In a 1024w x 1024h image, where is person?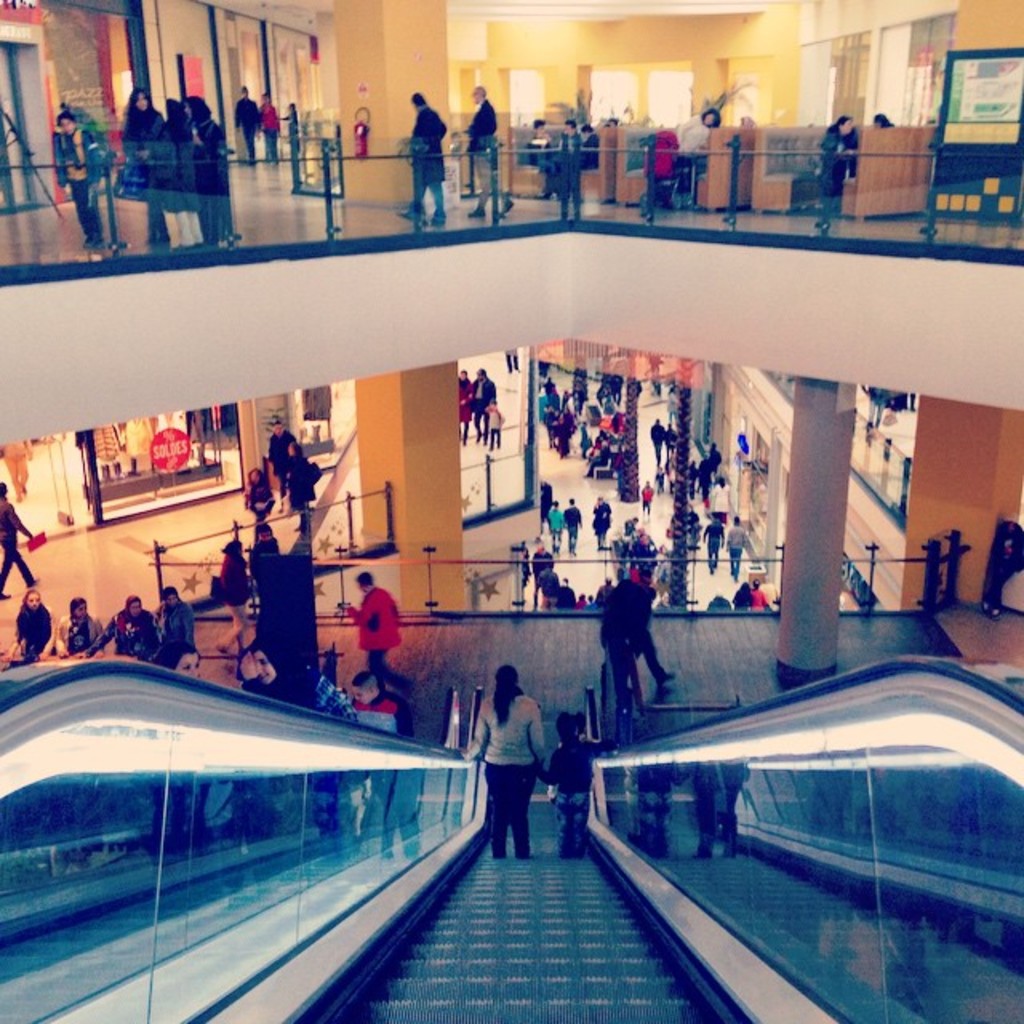
565/502/589/549.
